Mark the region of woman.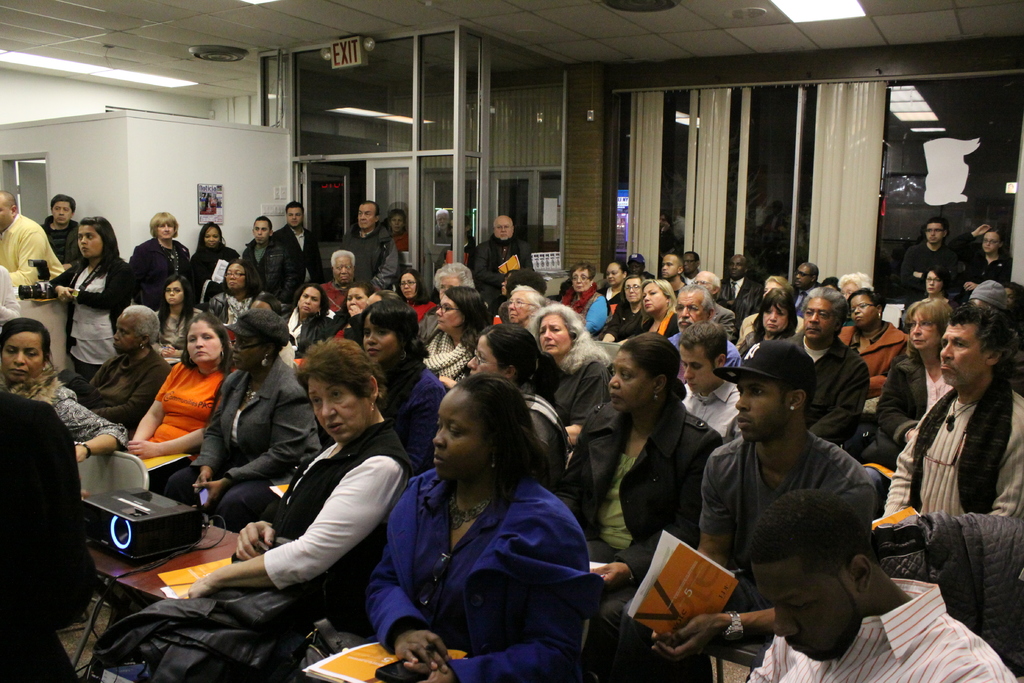
Region: {"x1": 191, "y1": 229, "x2": 239, "y2": 302}.
